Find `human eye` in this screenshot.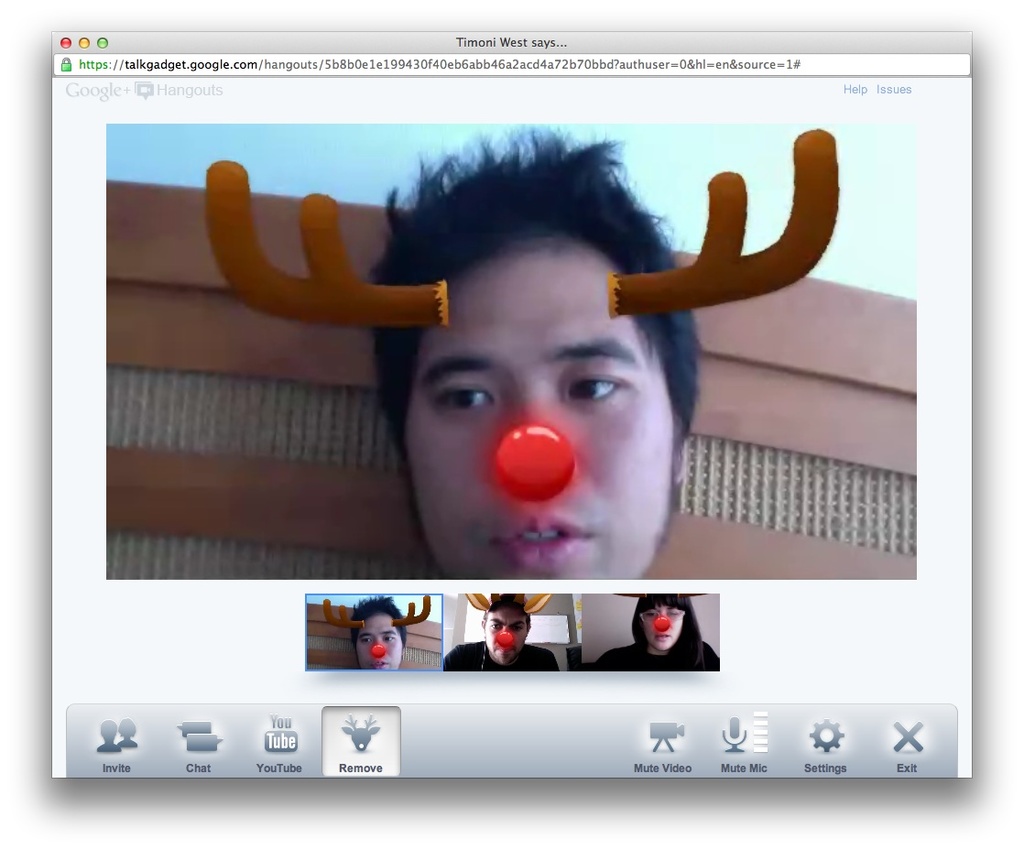
The bounding box for `human eye` is l=356, t=633, r=374, b=644.
